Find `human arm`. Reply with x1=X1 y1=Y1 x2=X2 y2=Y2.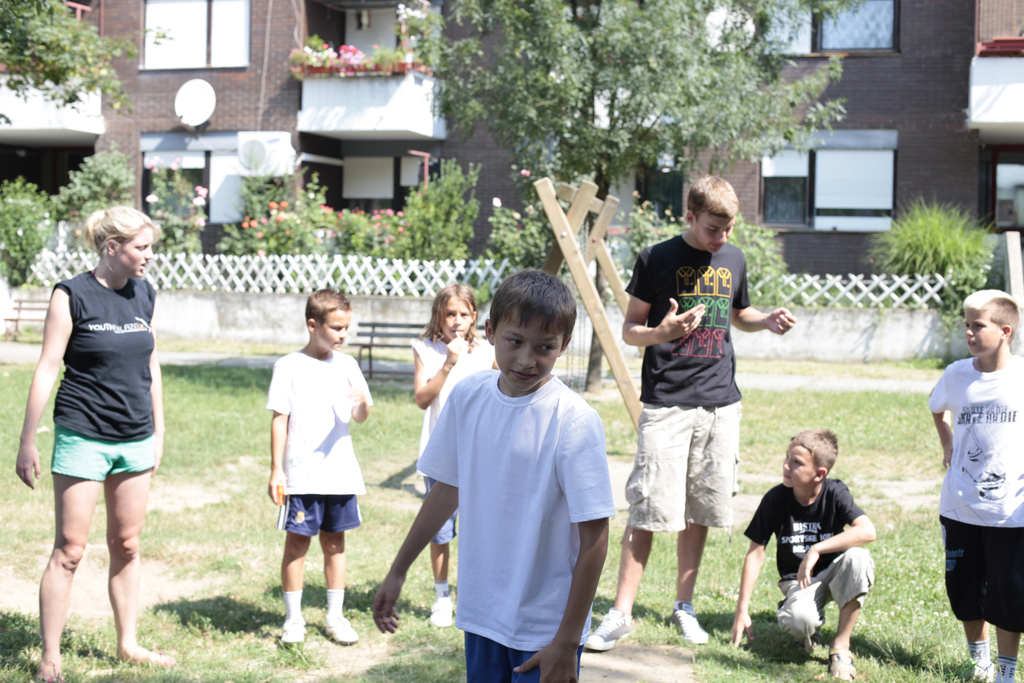
x1=378 y1=436 x2=456 y2=633.
